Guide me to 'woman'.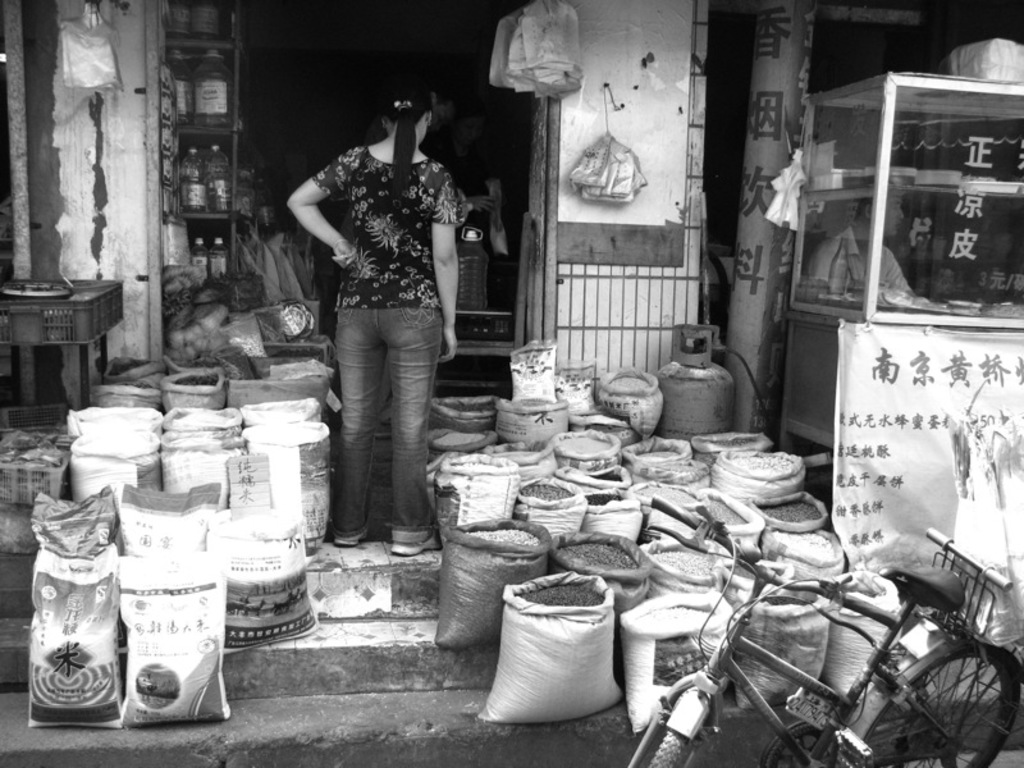
Guidance: locate(285, 76, 454, 558).
